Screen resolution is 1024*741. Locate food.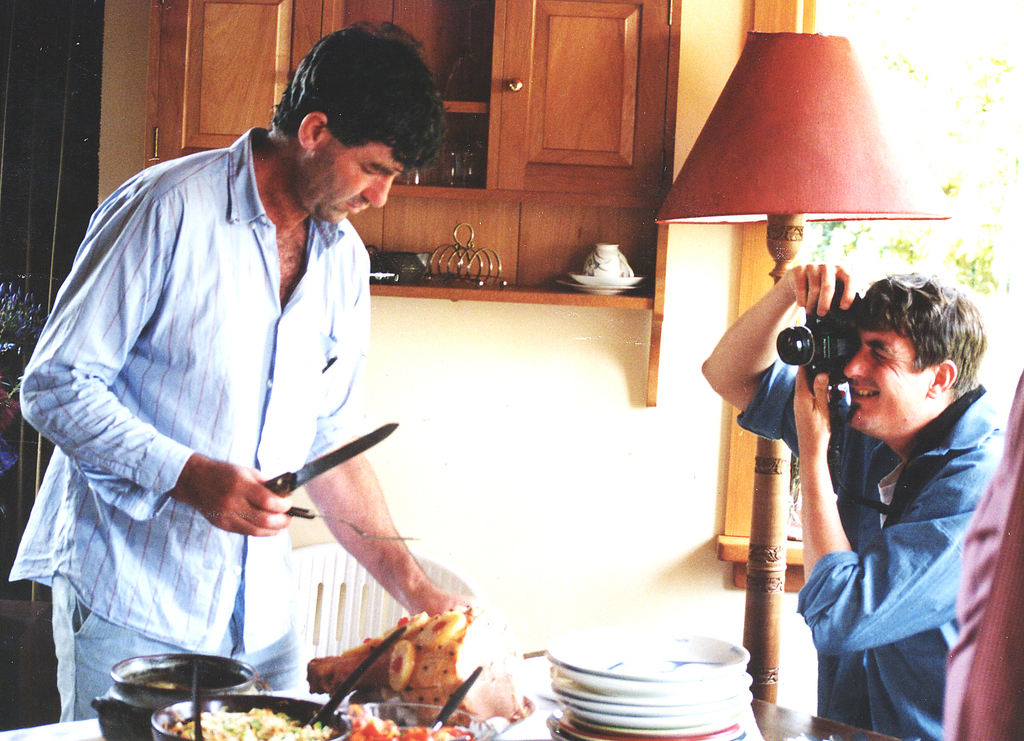
302,603,533,728.
